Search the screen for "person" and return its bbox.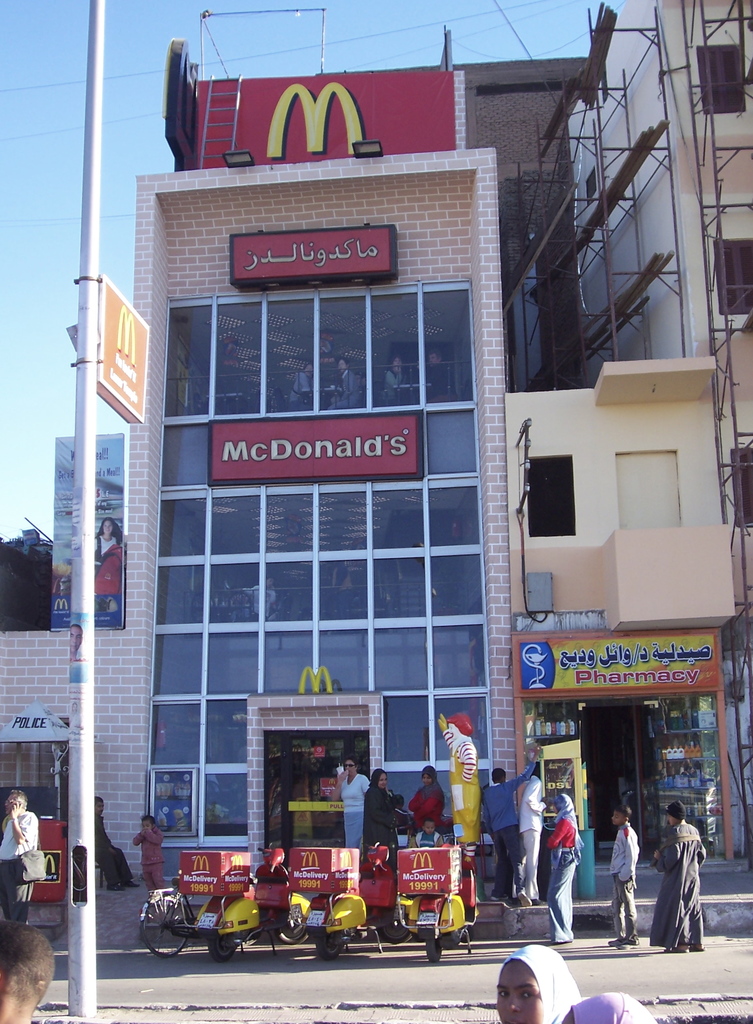
Found: region(555, 994, 660, 1023).
